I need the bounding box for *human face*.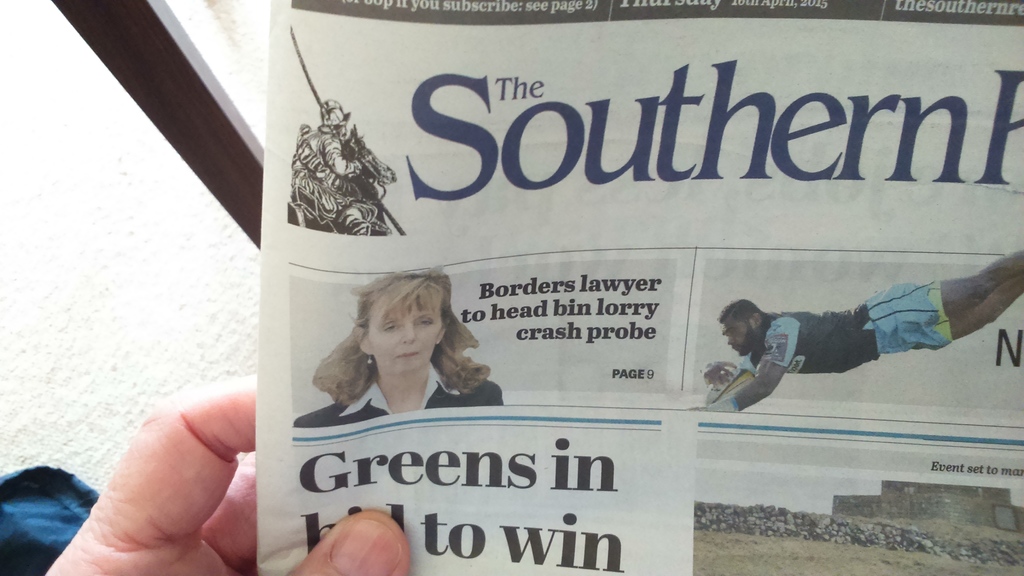
Here it is: bbox=(368, 298, 439, 374).
